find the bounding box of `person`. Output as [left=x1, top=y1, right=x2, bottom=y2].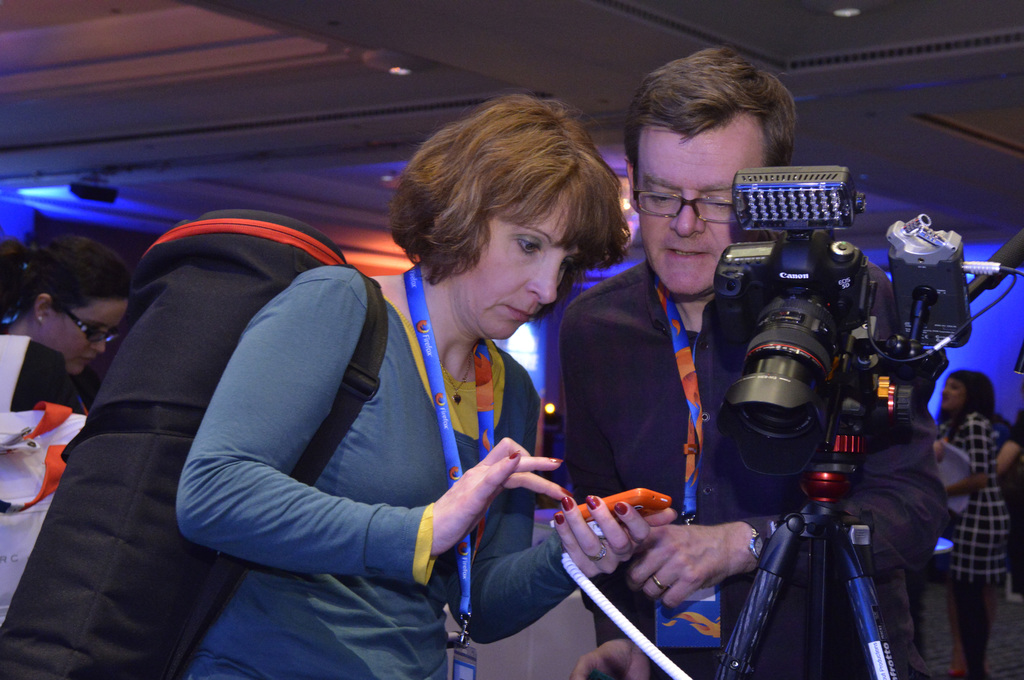
[left=562, top=44, right=958, bottom=679].
